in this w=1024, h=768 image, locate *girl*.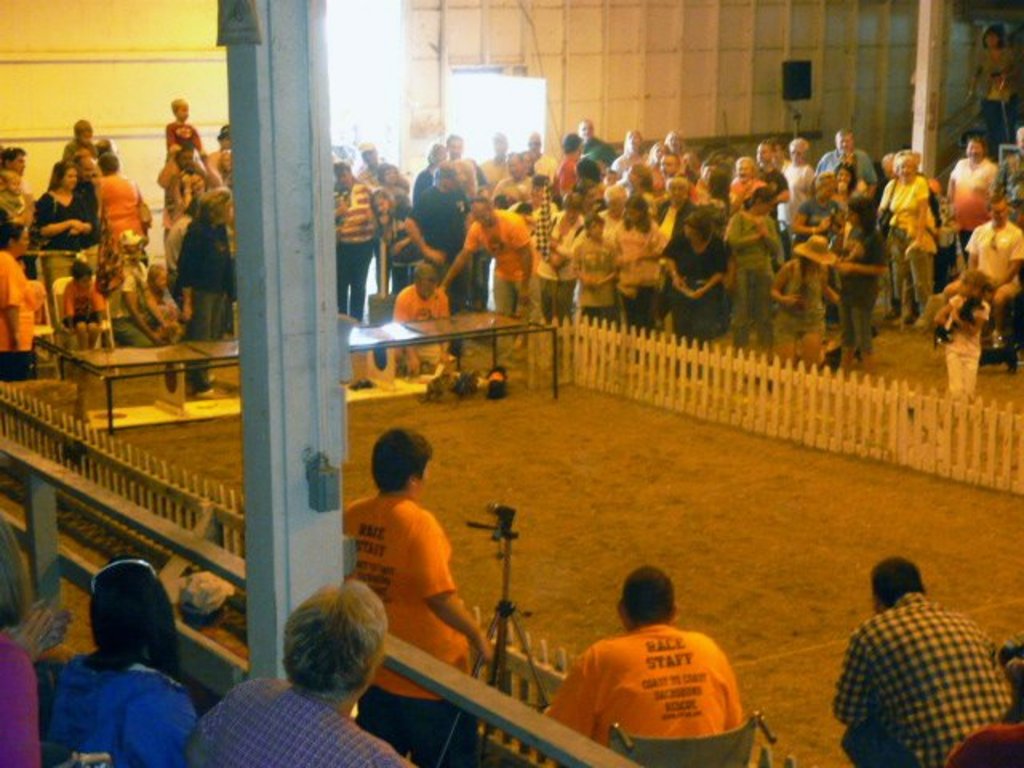
Bounding box: bbox=(373, 192, 418, 274).
